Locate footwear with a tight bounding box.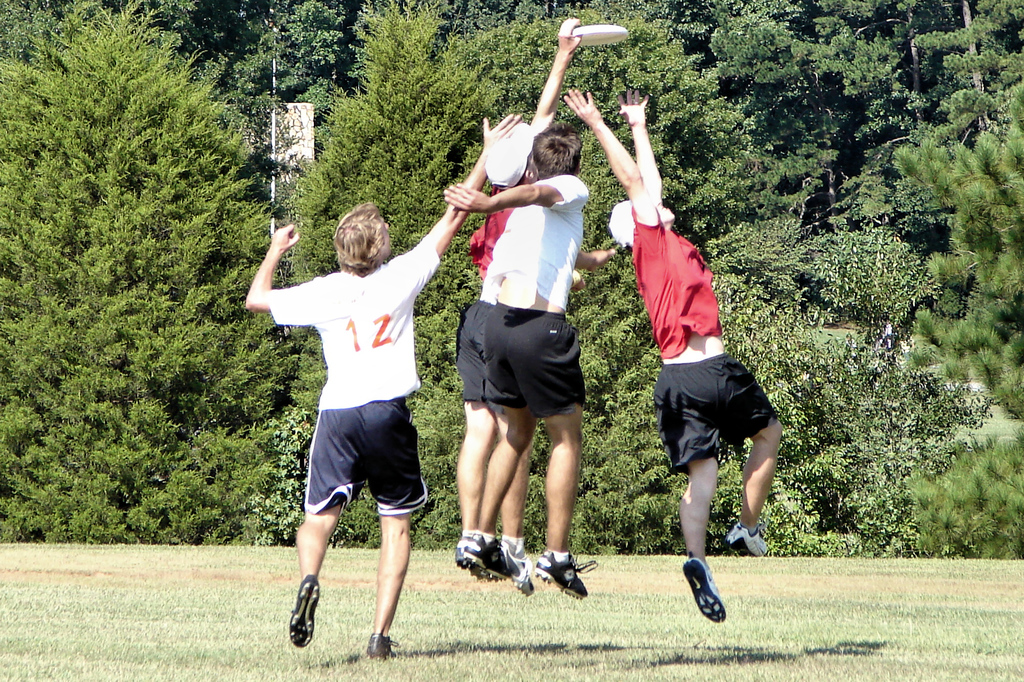
left=535, top=545, right=596, bottom=601.
